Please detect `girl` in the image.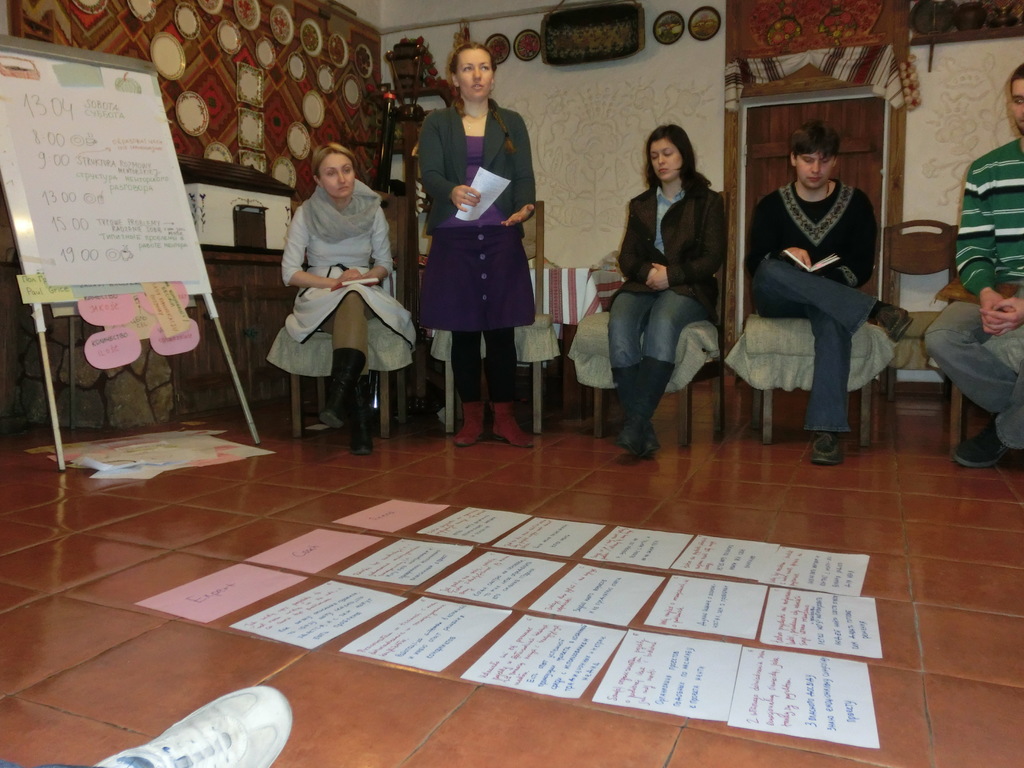
<region>415, 44, 539, 449</region>.
